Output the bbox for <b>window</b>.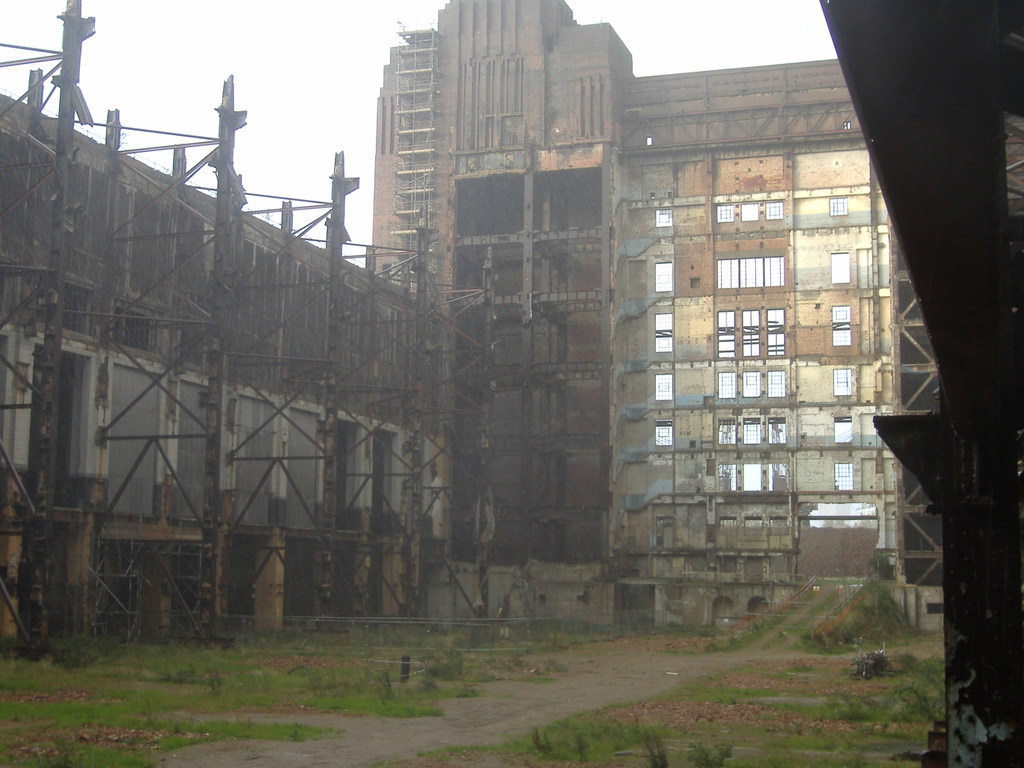
<box>830,197,847,217</box>.
